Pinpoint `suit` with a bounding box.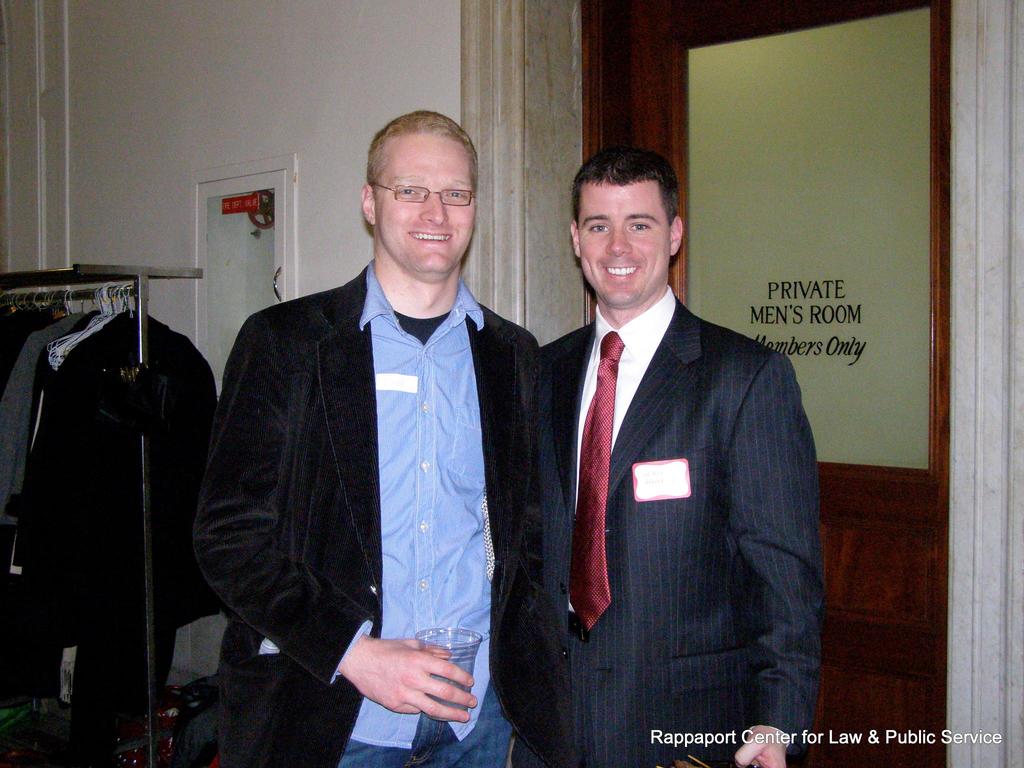
select_region(533, 289, 821, 767).
